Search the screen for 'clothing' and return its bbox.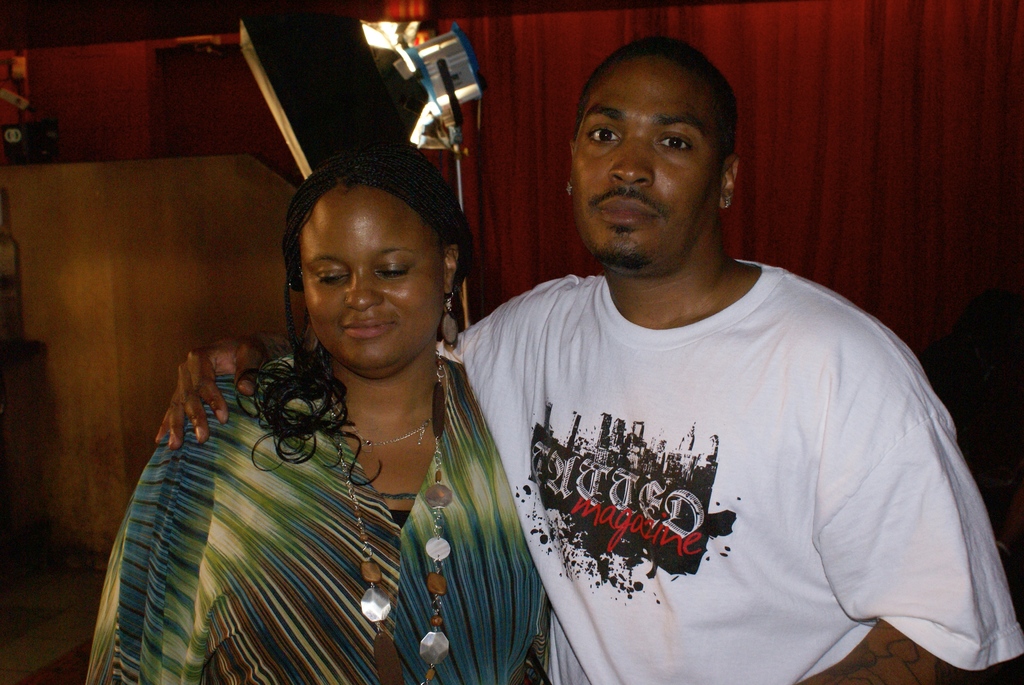
Found: box(436, 251, 1016, 684).
